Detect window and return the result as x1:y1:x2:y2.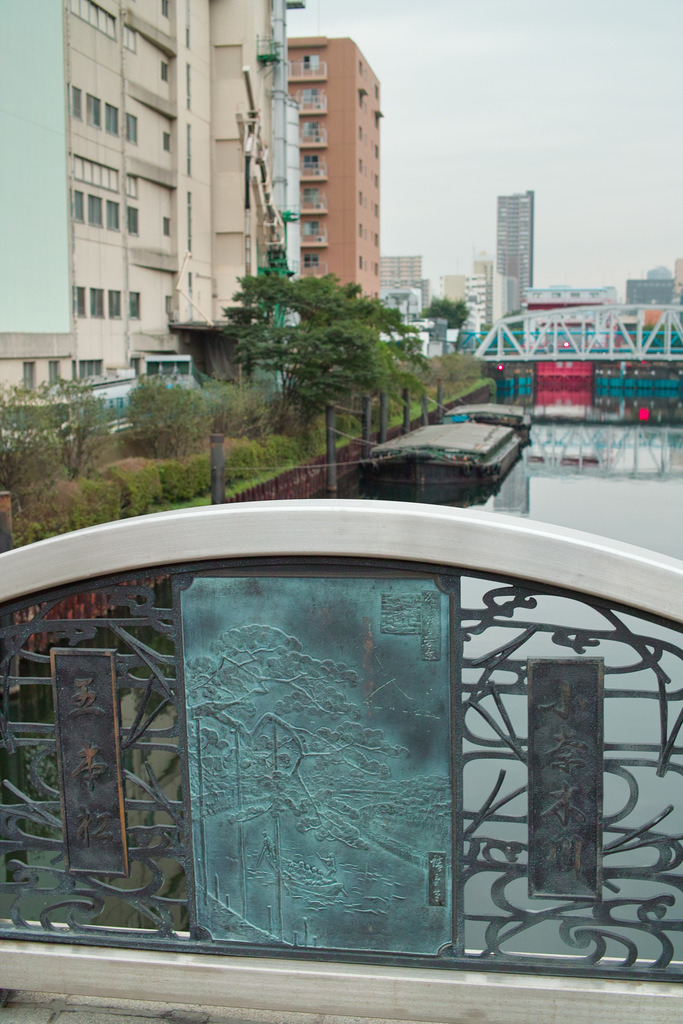
71:189:80:225.
